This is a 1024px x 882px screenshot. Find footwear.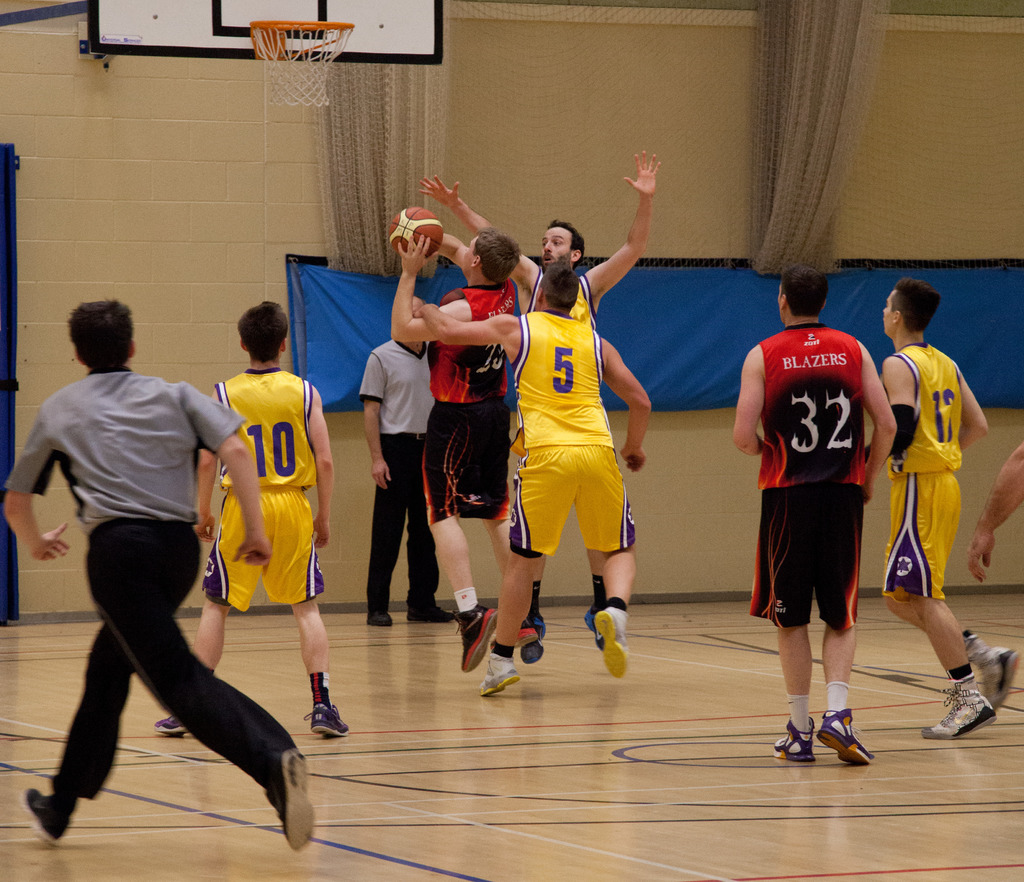
Bounding box: bbox(481, 661, 516, 700).
